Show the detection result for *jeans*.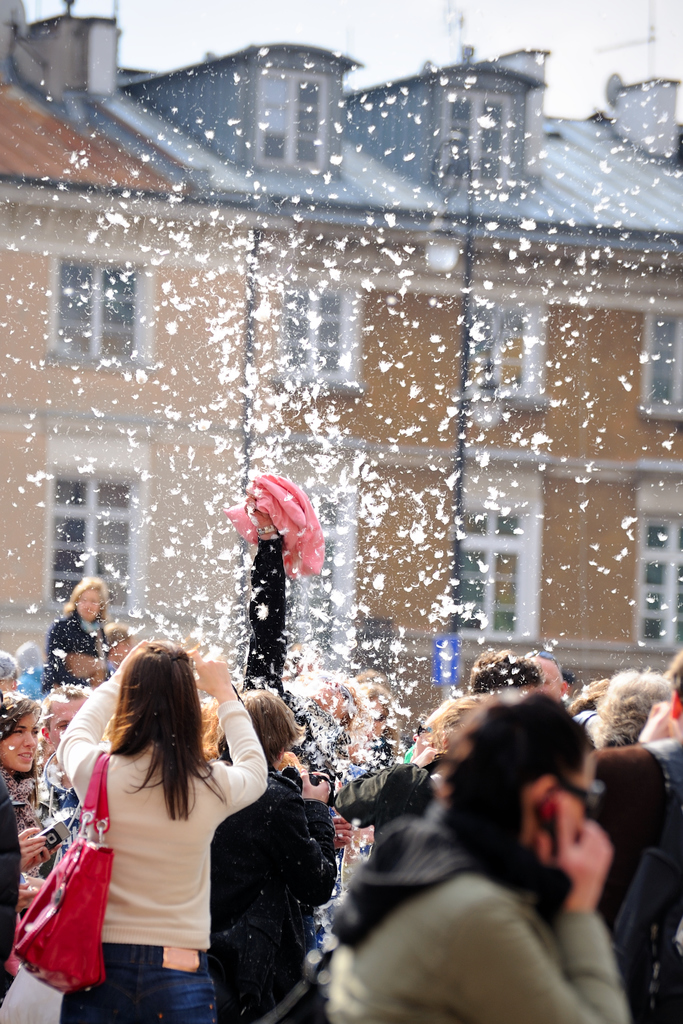
[0, 958, 69, 1023].
